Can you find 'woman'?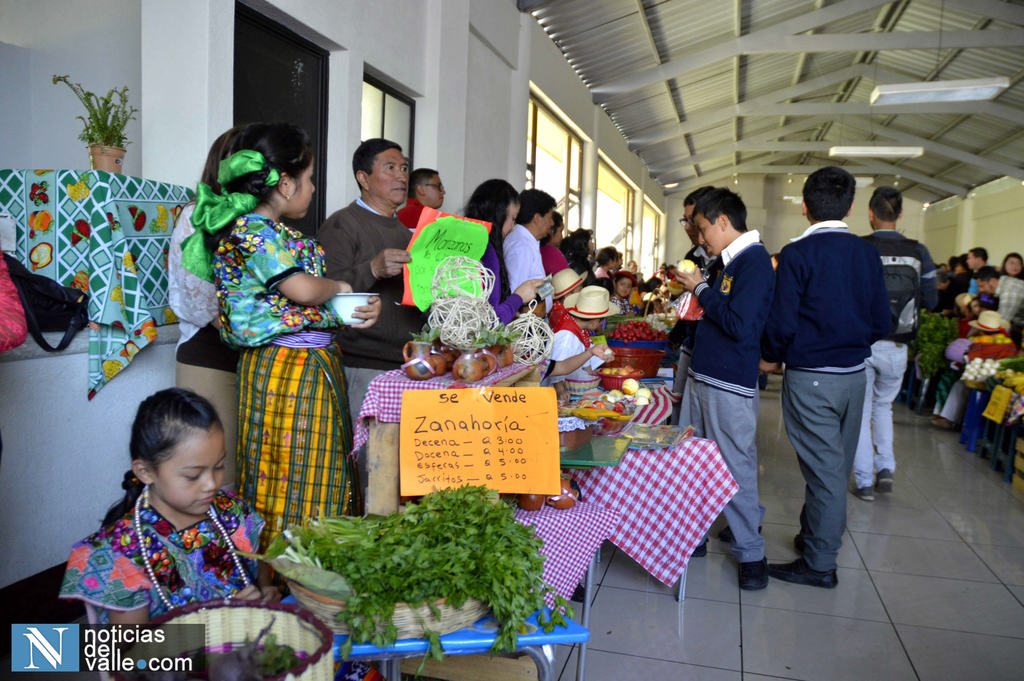
Yes, bounding box: BBox(164, 119, 265, 493).
